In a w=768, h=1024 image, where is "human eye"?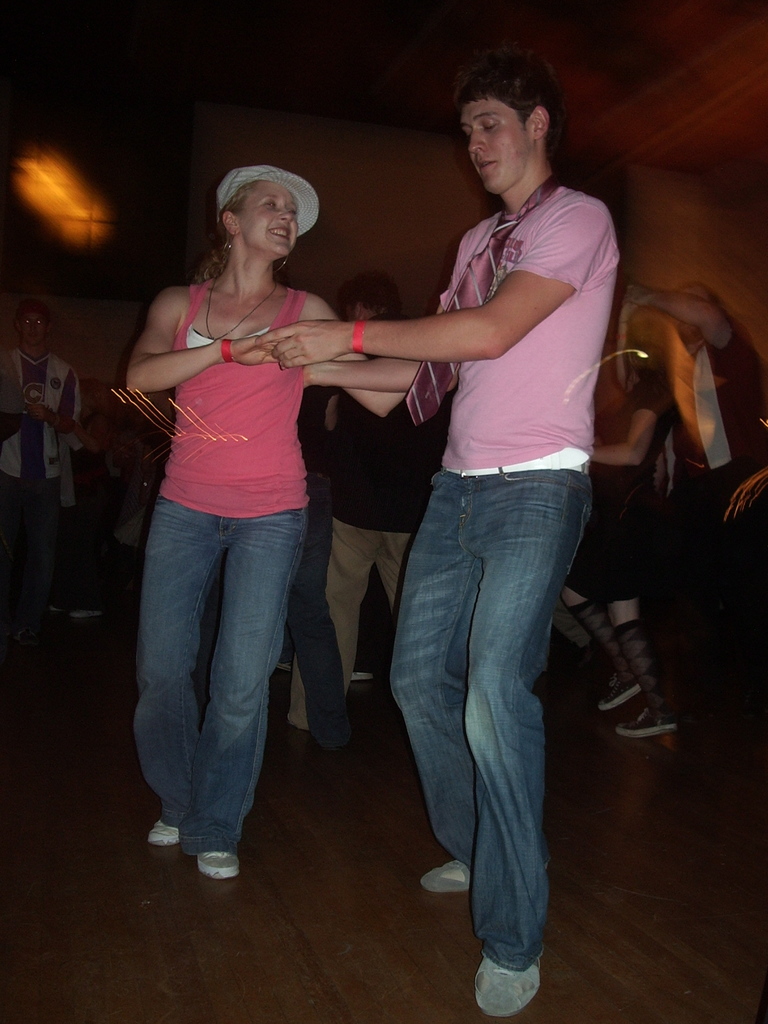
<region>257, 196, 276, 211</region>.
